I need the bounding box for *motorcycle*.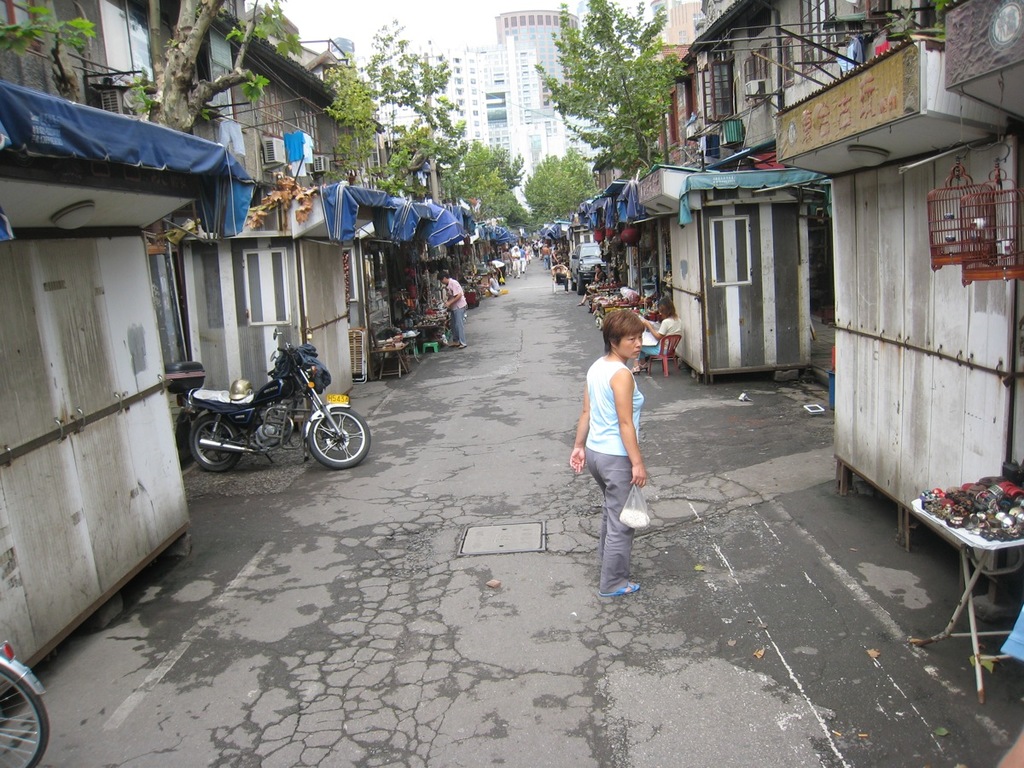
Here it is: (178, 342, 372, 472).
